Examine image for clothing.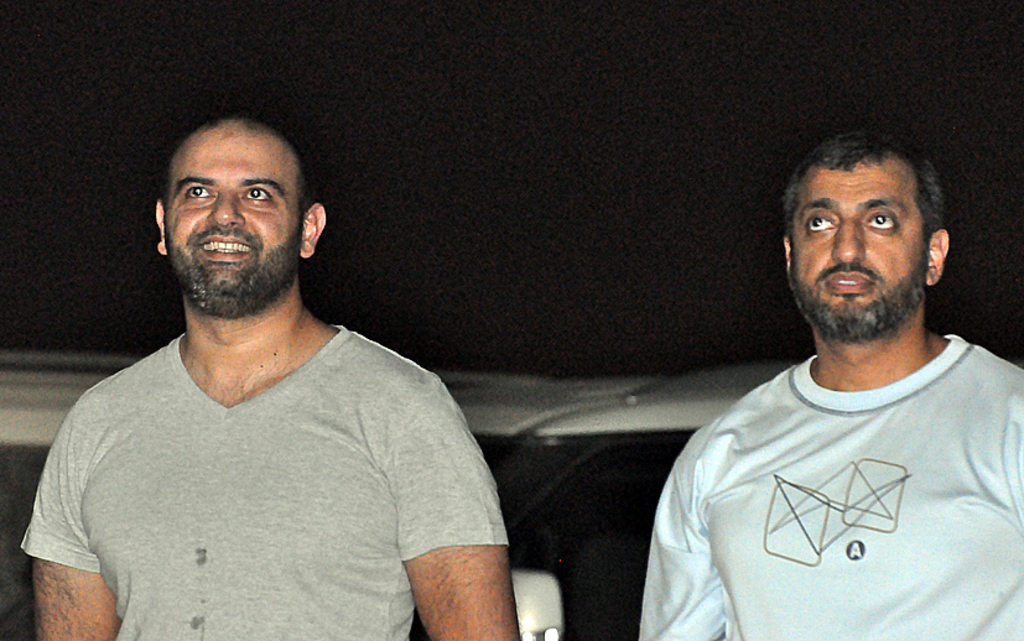
Examination result: (left=31, top=276, right=494, bottom=627).
